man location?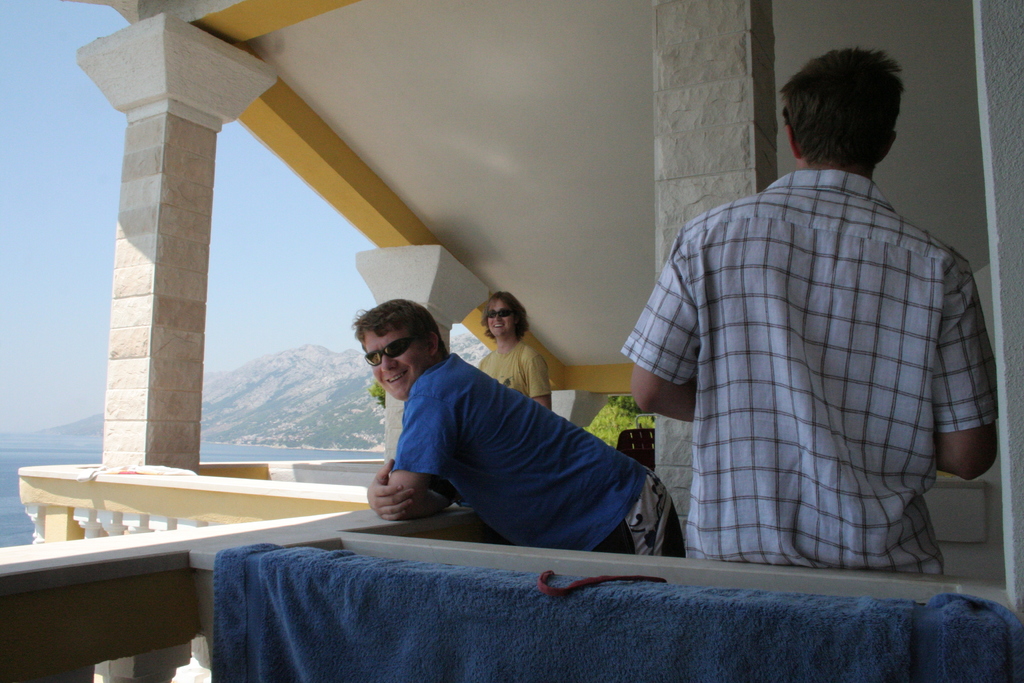
crop(353, 299, 688, 559)
